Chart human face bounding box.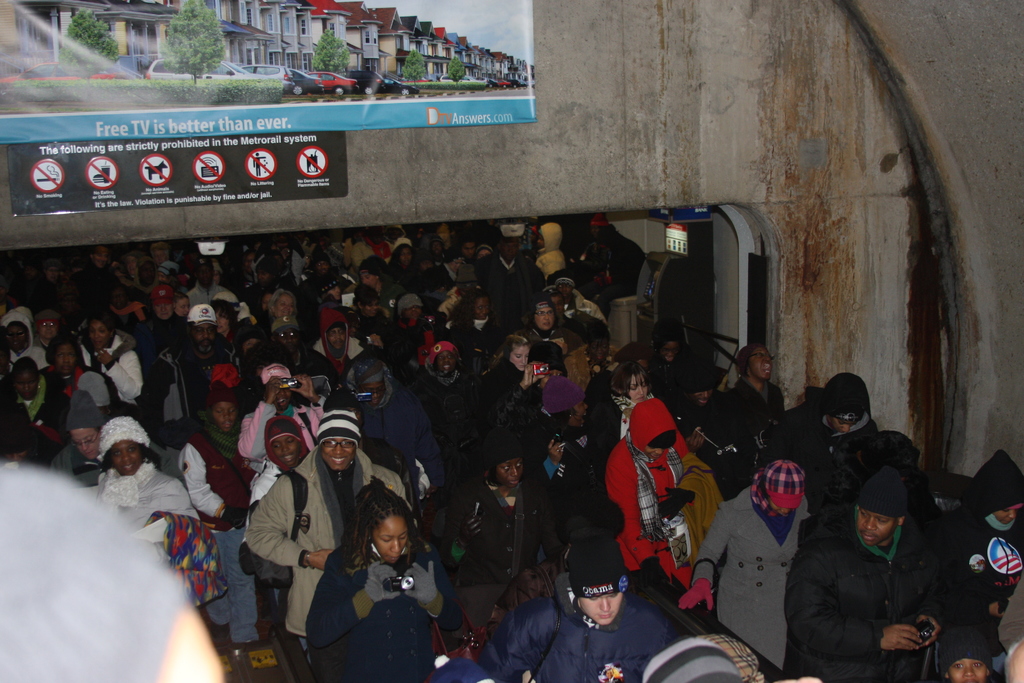
Charted: 749:355:772:380.
